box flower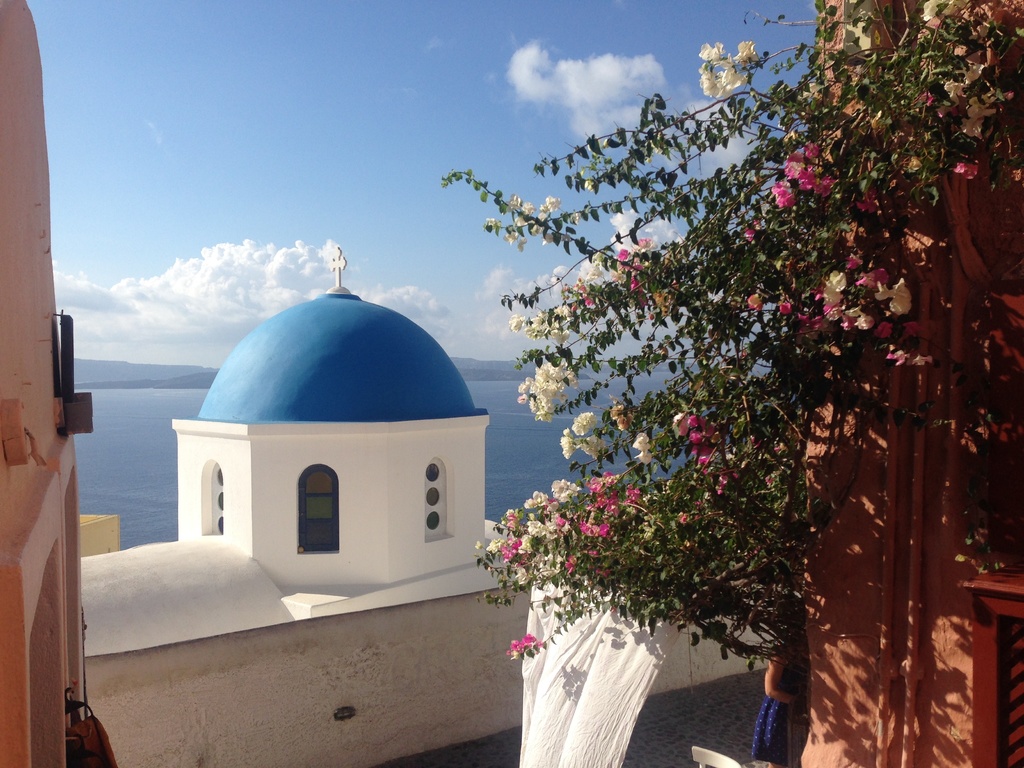
bbox(558, 479, 579, 502)
